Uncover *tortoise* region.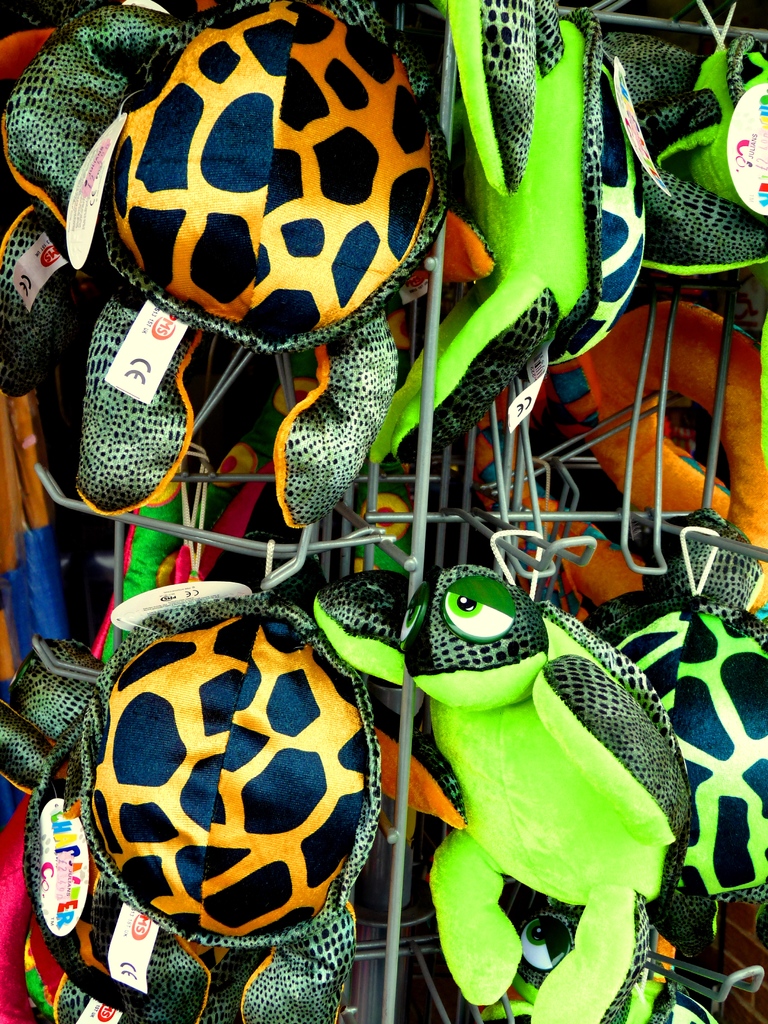
Uncovered: [602, 29, 767, 337].
